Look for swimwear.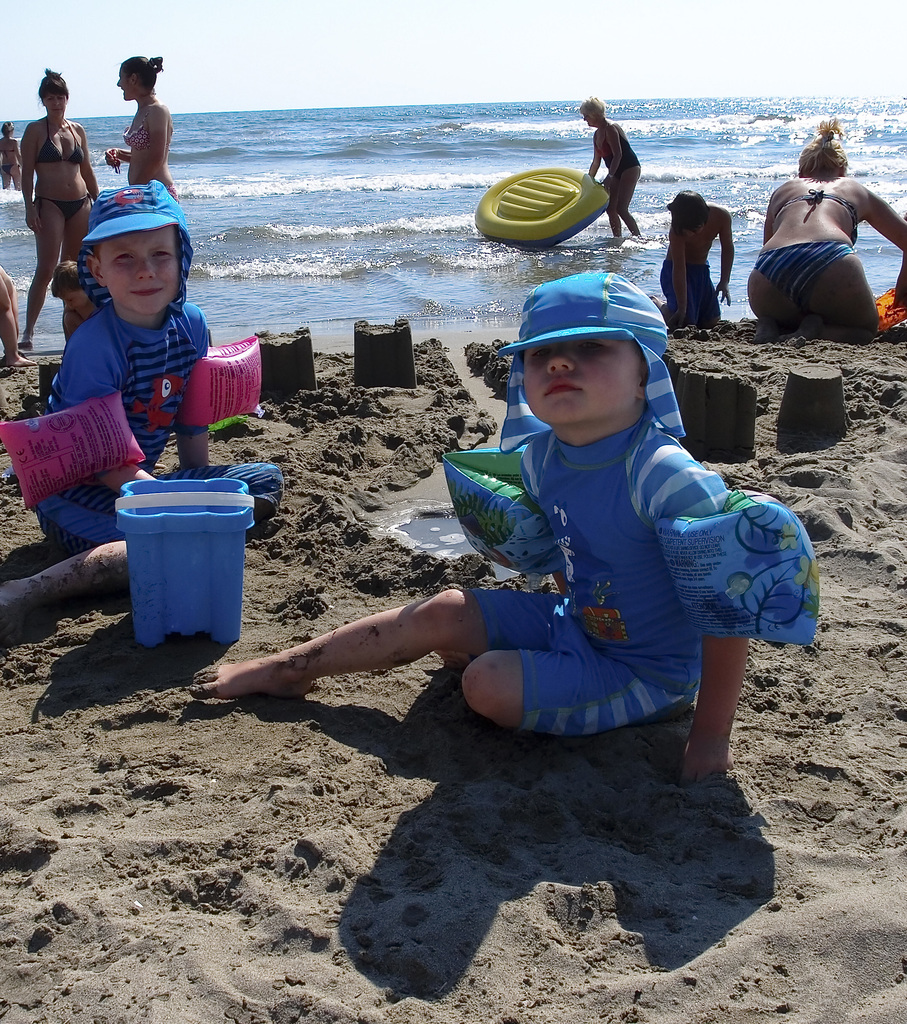
Found: BBox(40, 118, 89, 166).
